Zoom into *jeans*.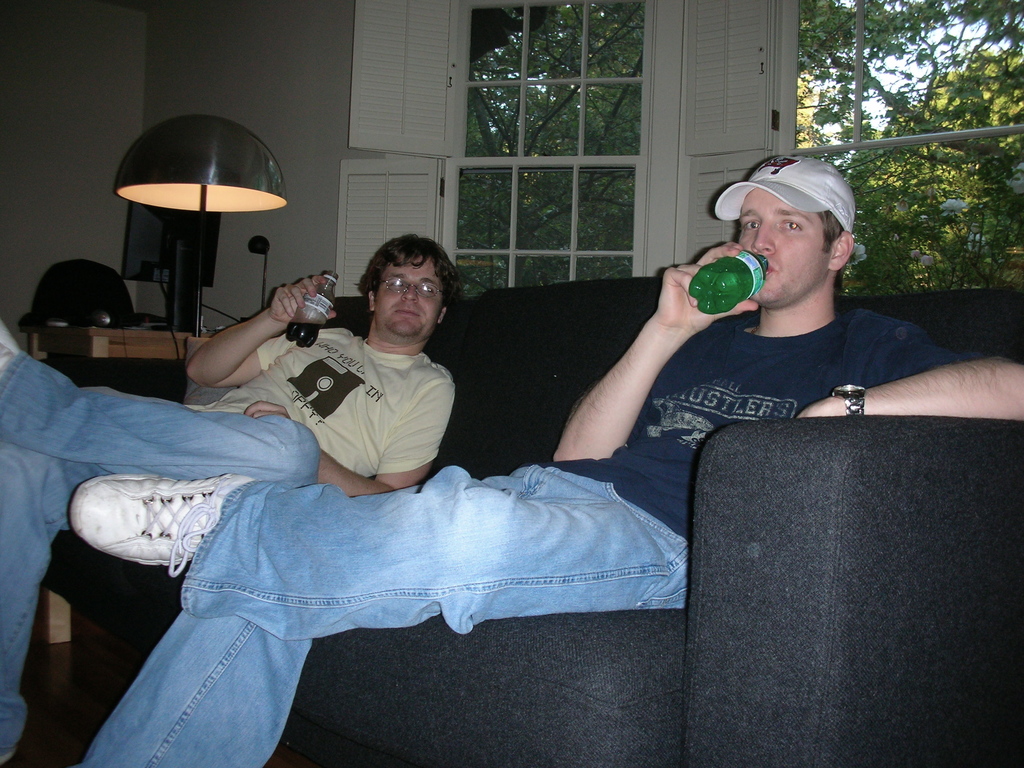
Zoom target: crop(0, 349, 318, 752).
